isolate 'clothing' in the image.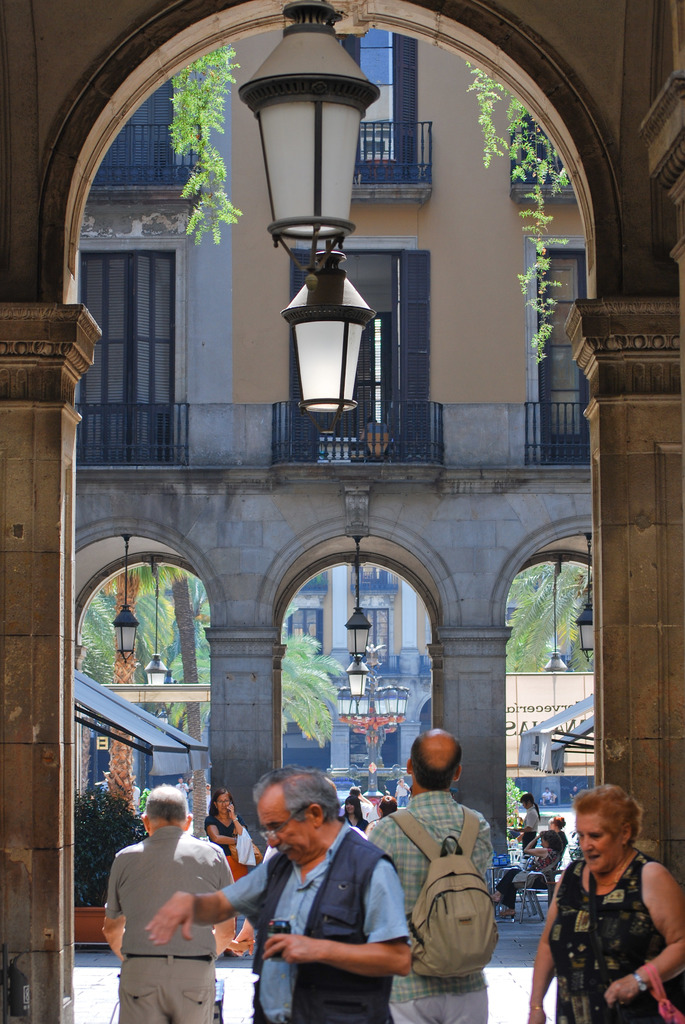
Isolated region: detection(335, 804, 381, 830).
